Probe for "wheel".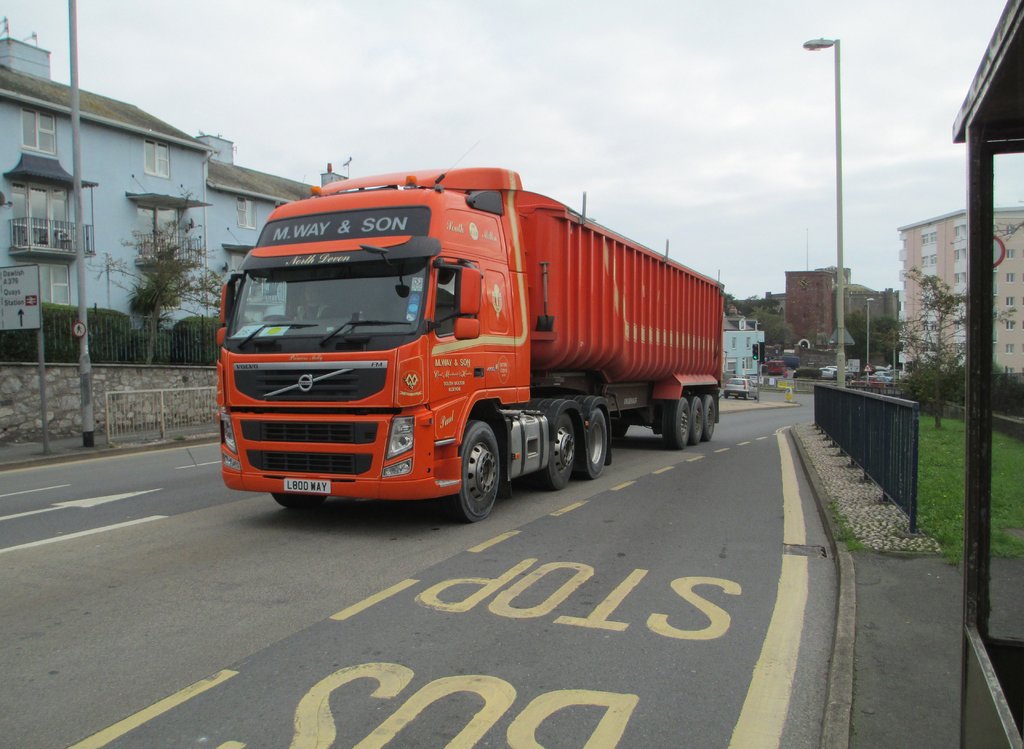
Probe result: <box>269,490,323,505</box>.
